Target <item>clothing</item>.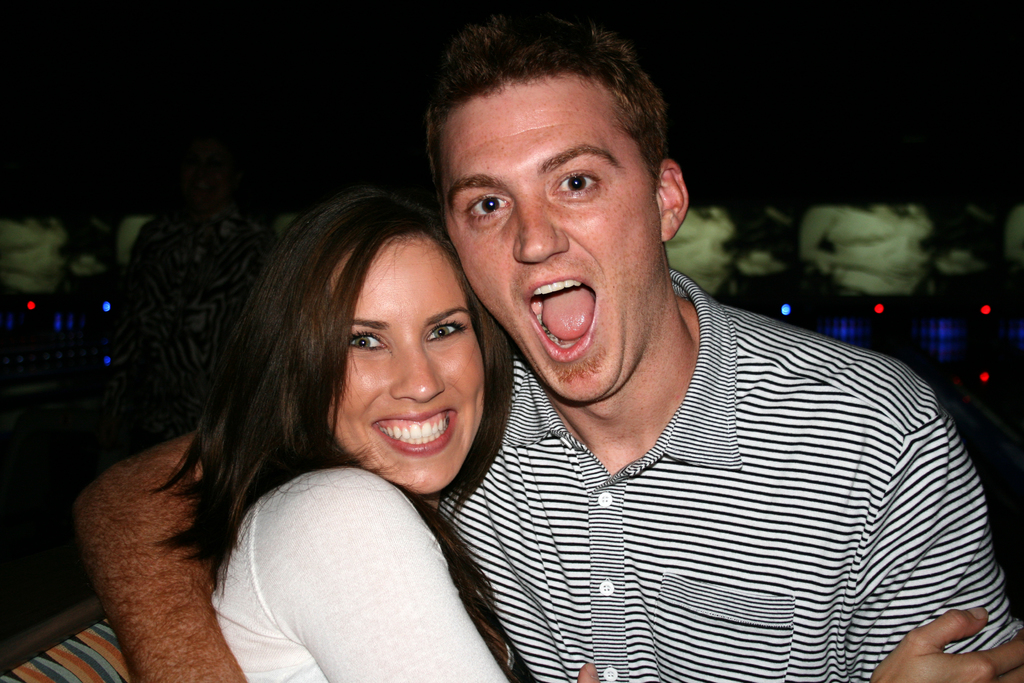
Target region: [210, 471, 509, 682].
